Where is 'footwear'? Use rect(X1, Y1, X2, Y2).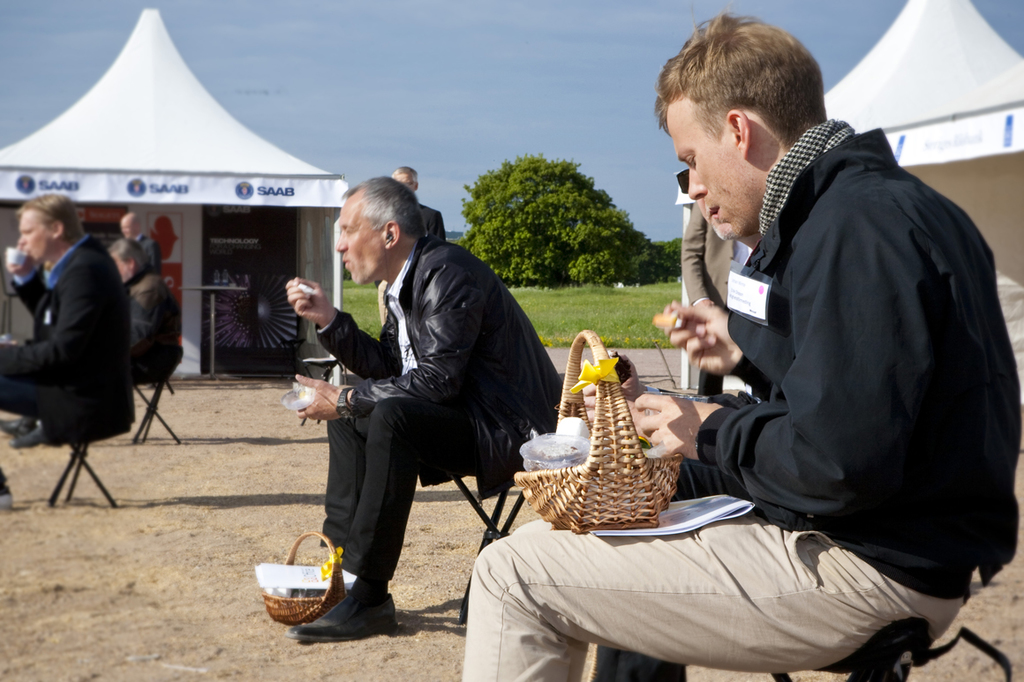
rect(0, 406, 26, 436).
